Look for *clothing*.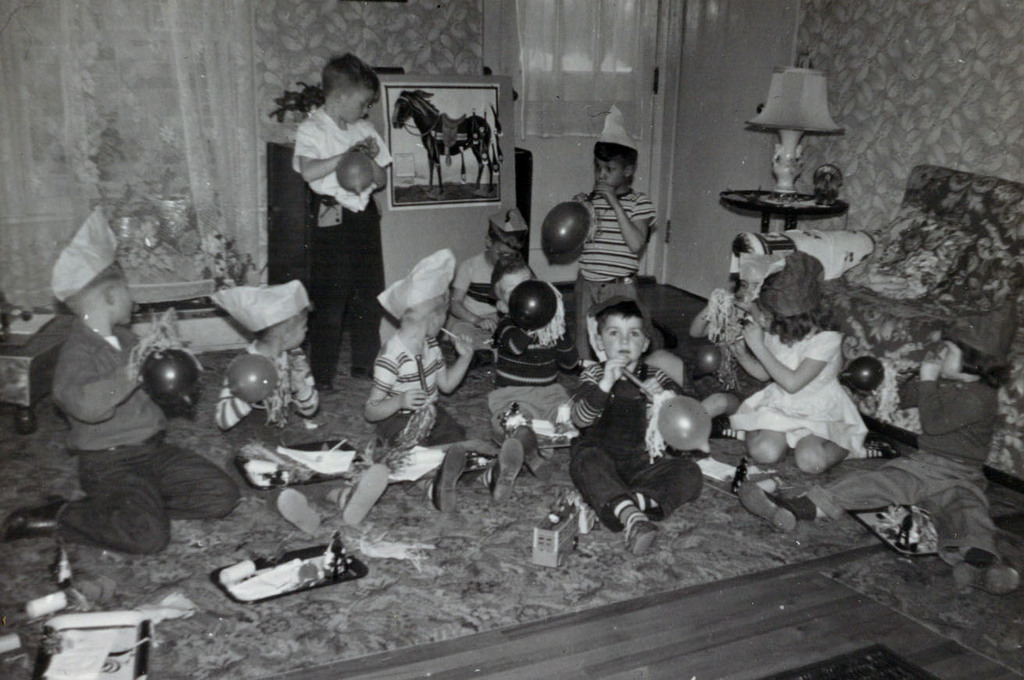
Found: x1=442 y1=250 x2=537 y2=377.
